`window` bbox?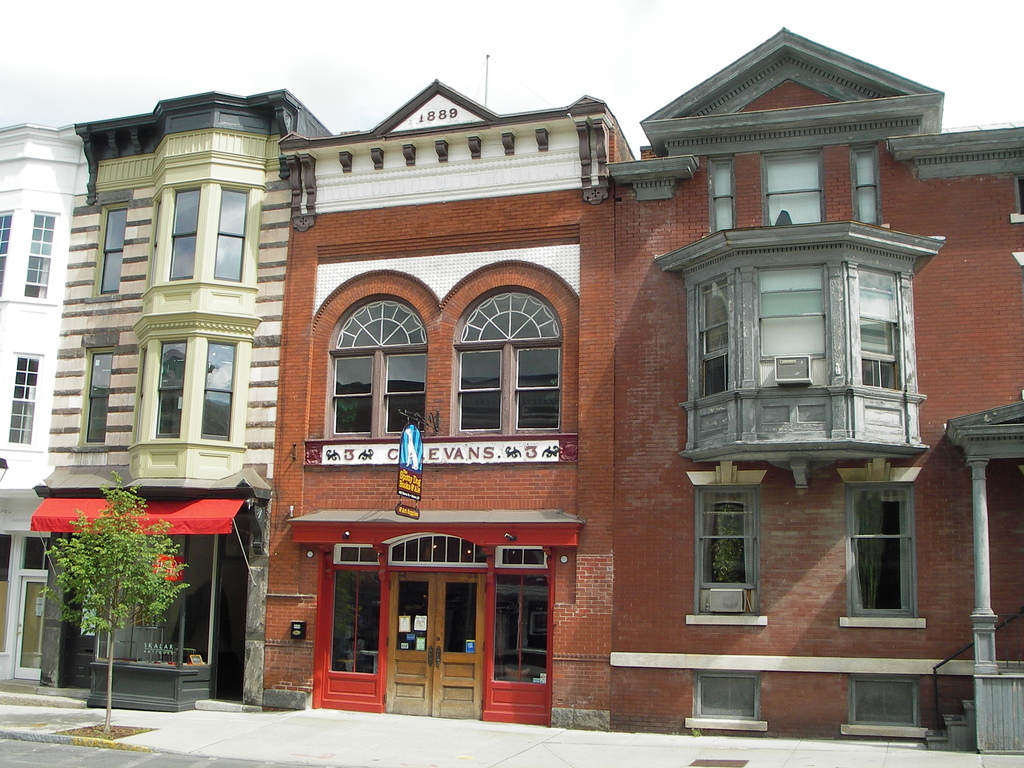
detection(3, 355, 42, 445)
